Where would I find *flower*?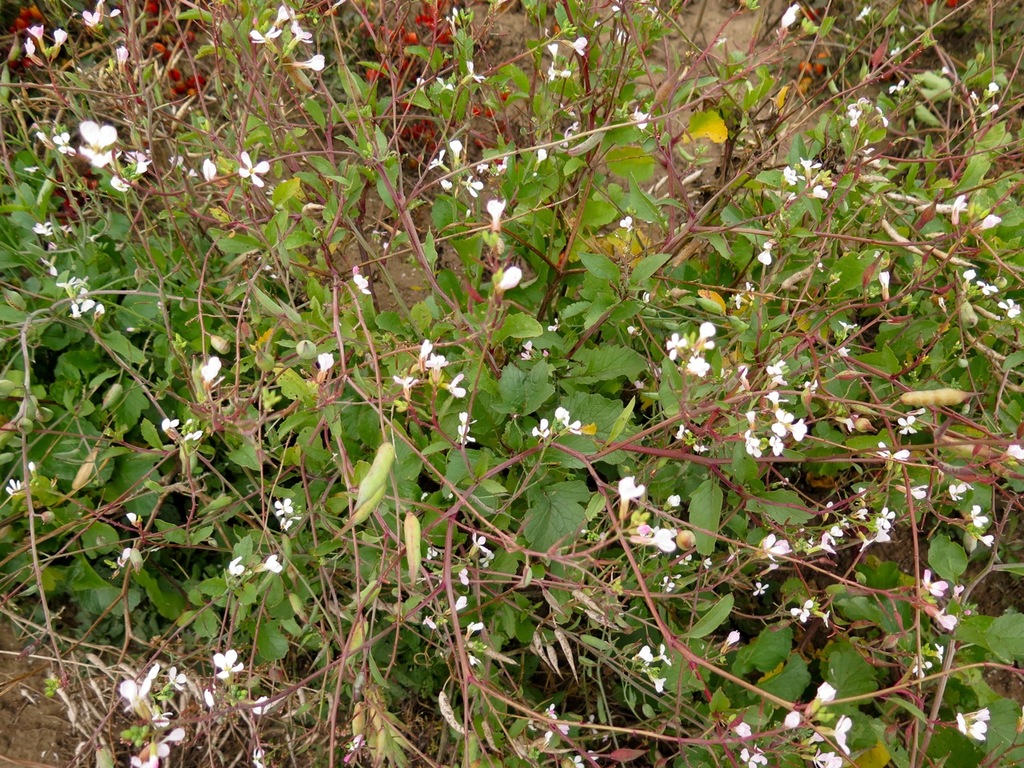
At left=811, top=744, right=841, bottom=767.
